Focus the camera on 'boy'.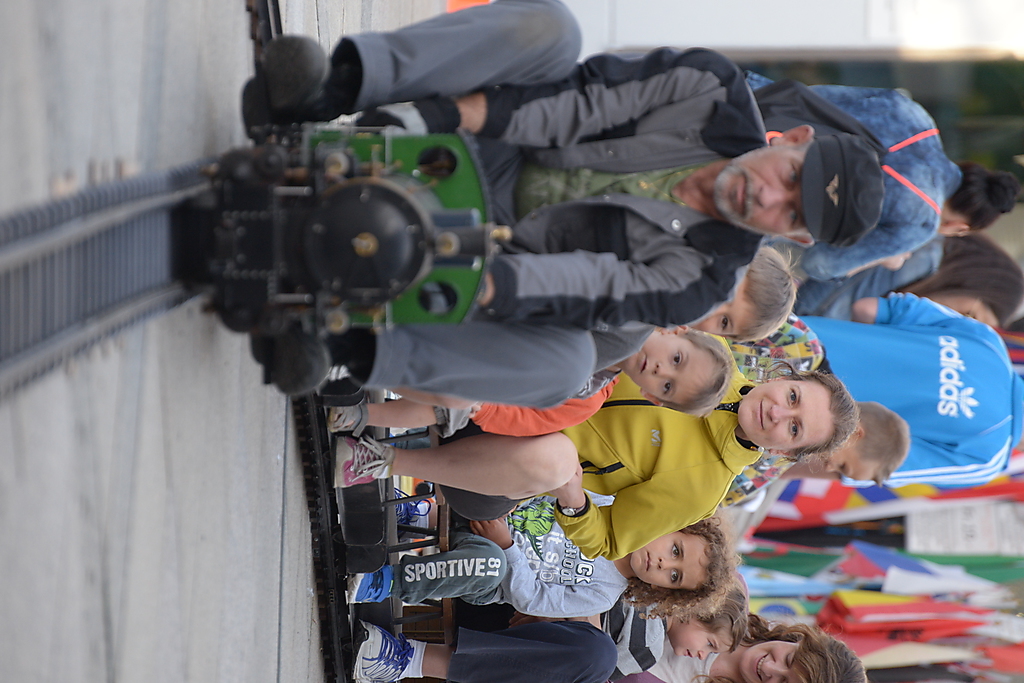
Focus region: box=[328, 322, 732, 437].
